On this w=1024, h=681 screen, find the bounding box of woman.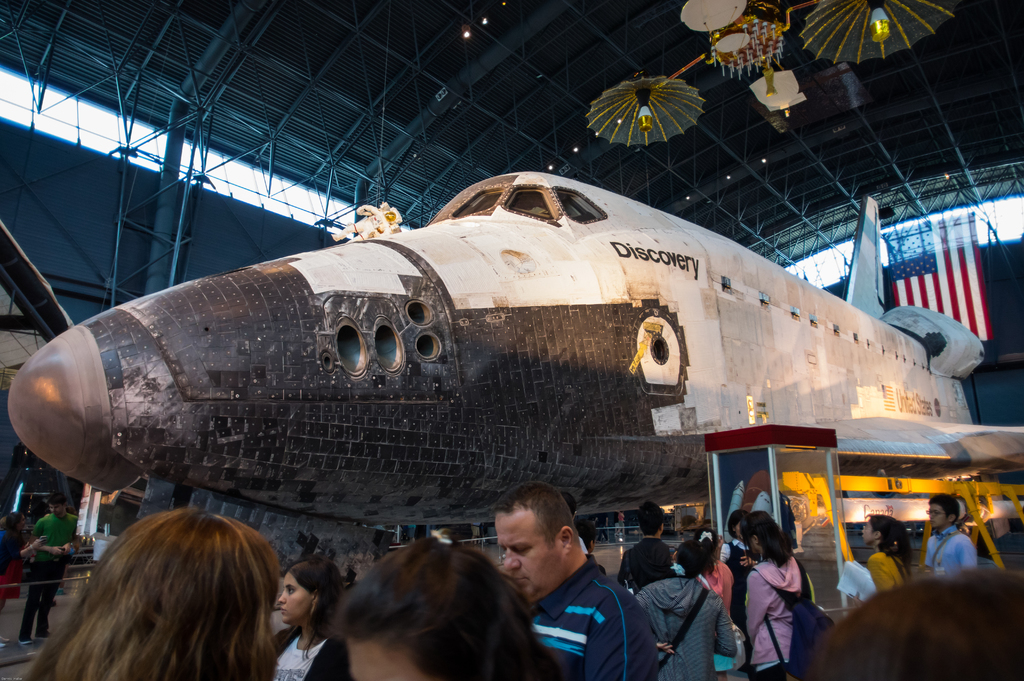
Bounding box: 722, 511, 755, 619.
